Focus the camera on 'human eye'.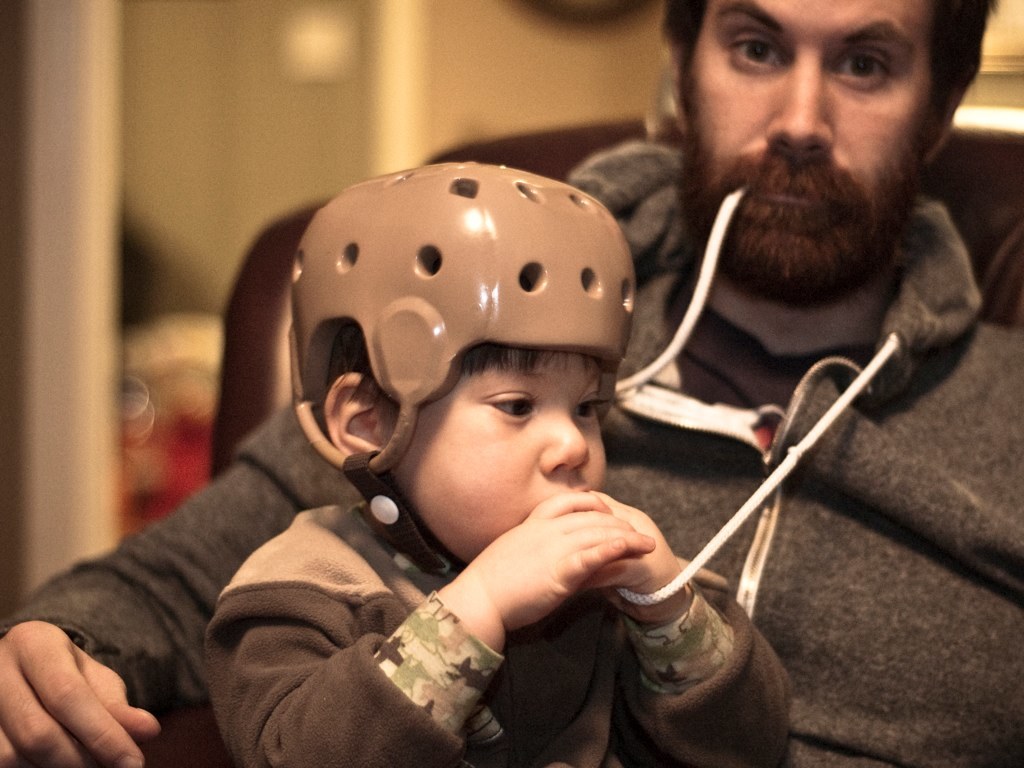
Focus region: bbox=(472, 385, 534, 424).
